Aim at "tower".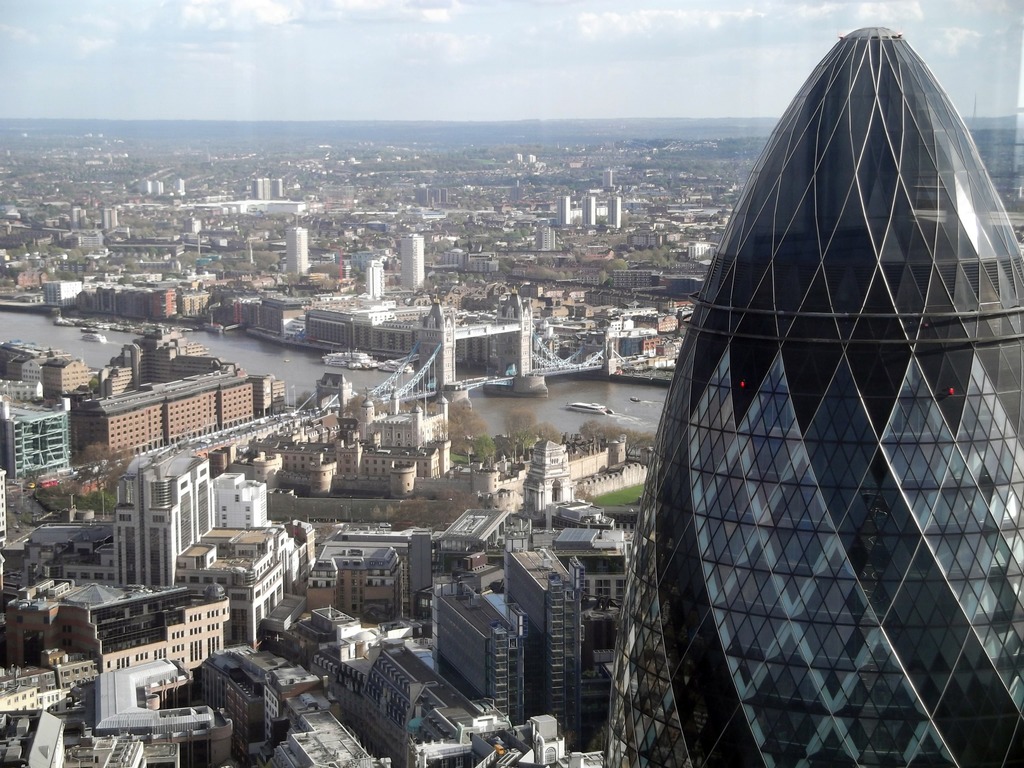
Aimed at (left=493, top=534, right=592, bottom=755).
